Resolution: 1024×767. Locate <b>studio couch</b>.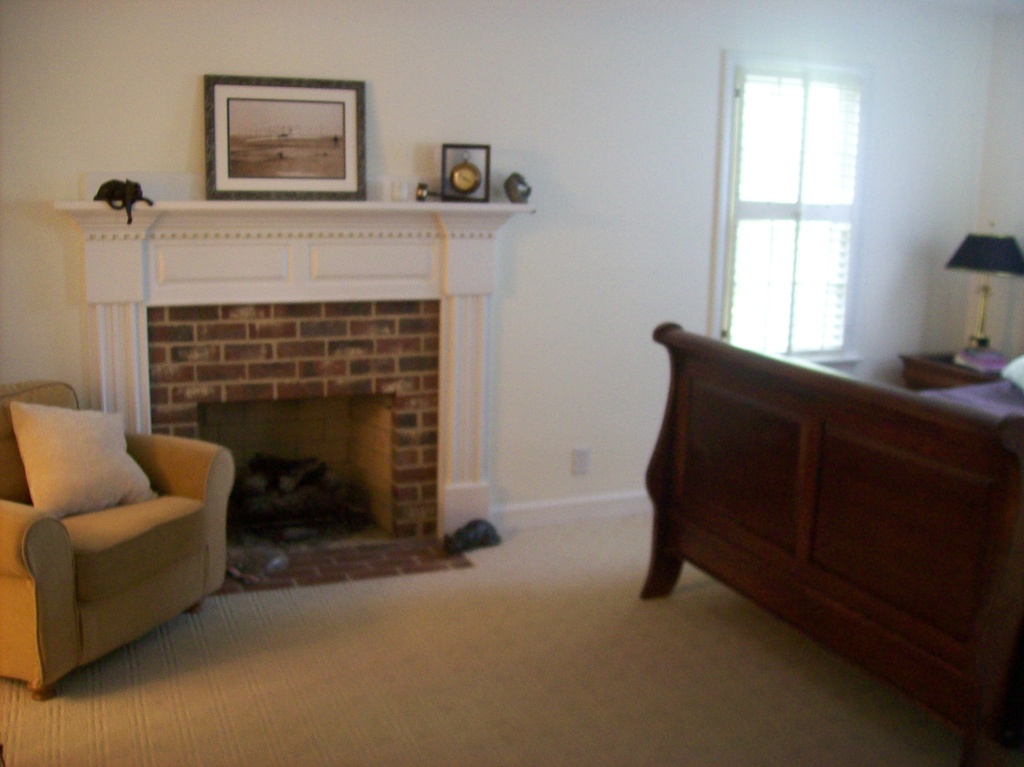
bbox(0, 382, 237, 697).
